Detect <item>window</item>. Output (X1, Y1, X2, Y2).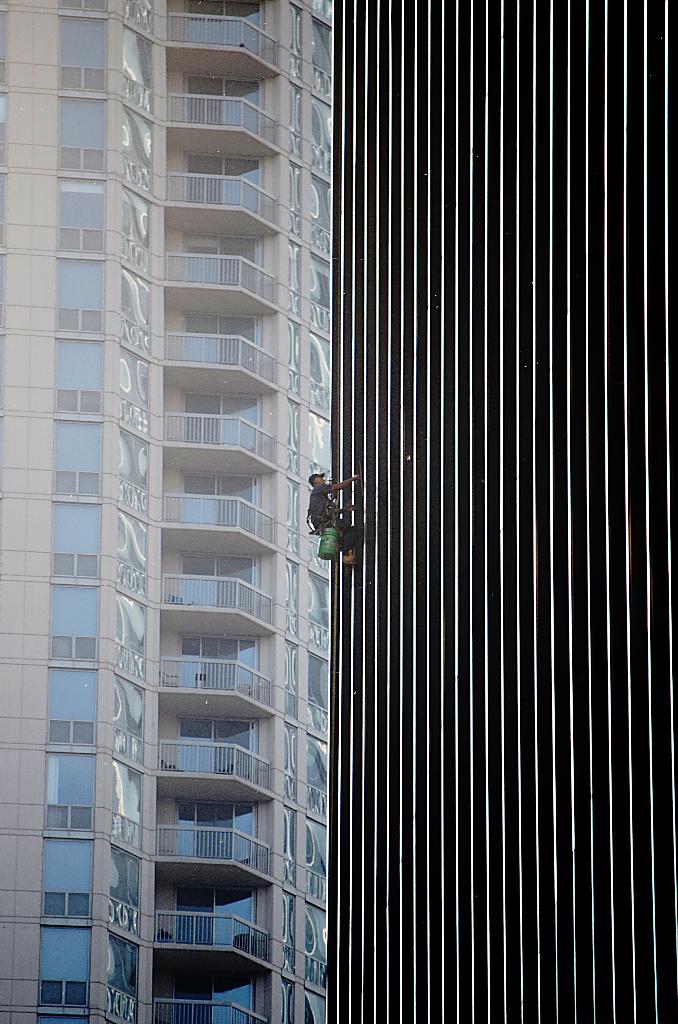
(39, 749, 98, 831).
